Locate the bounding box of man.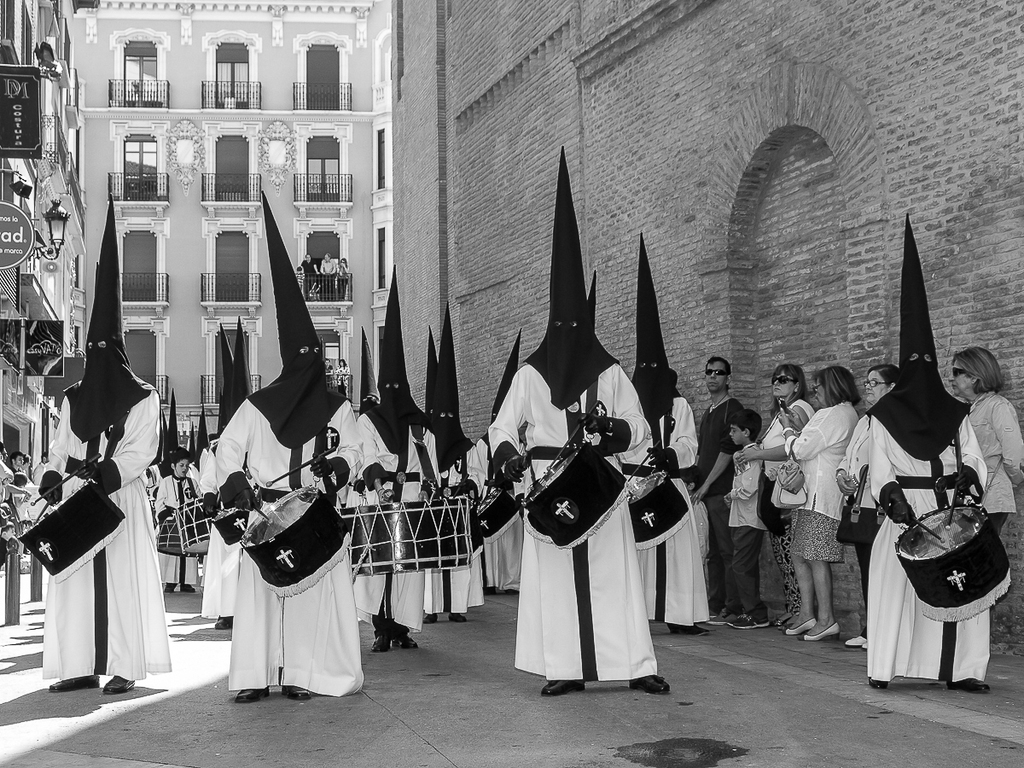
Bounding box: bbox=(422, 295, 492, 620).
